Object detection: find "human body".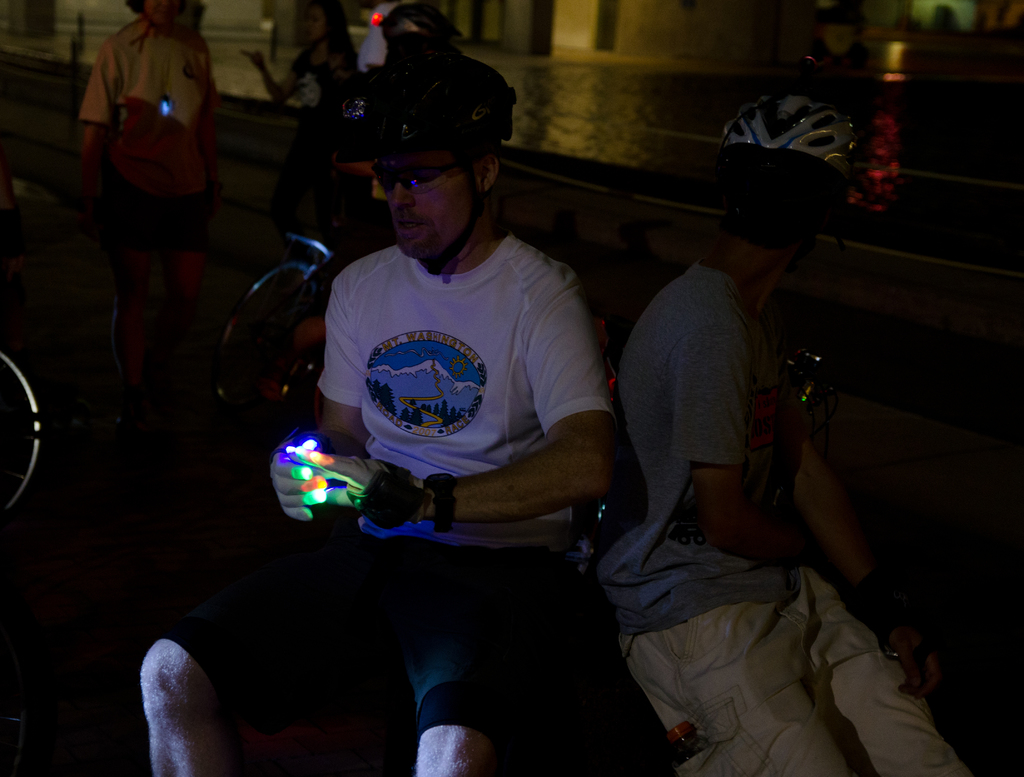
244 24 355 124.
